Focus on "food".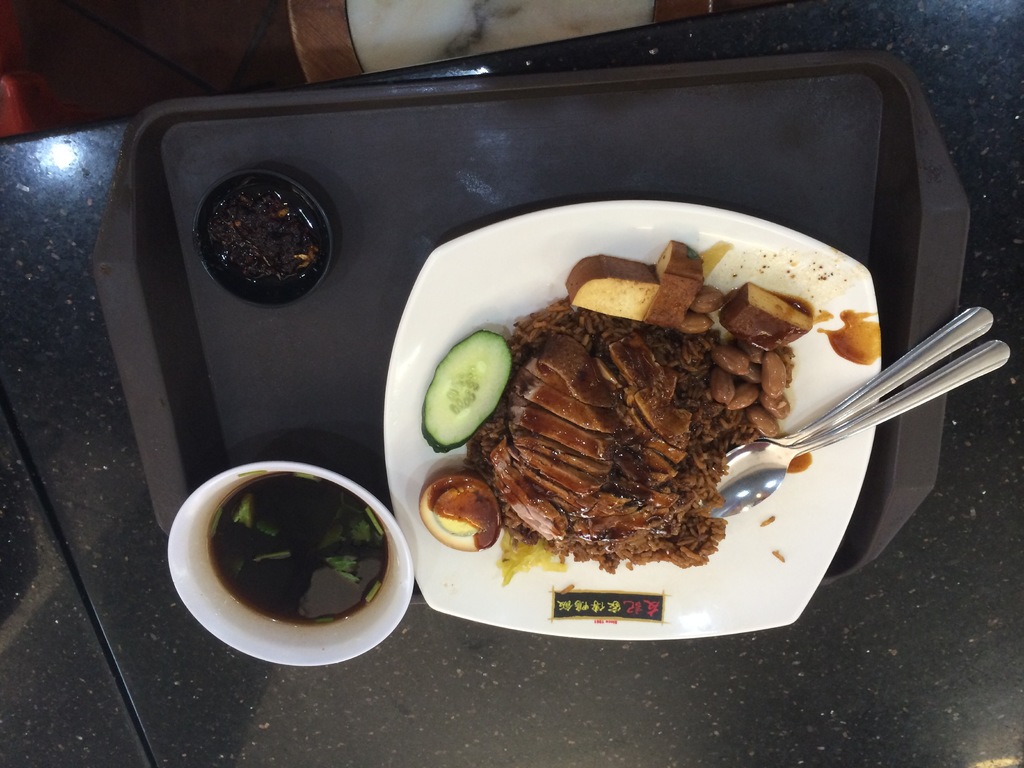
Focused at BBox(568, 230, 707, 331).
